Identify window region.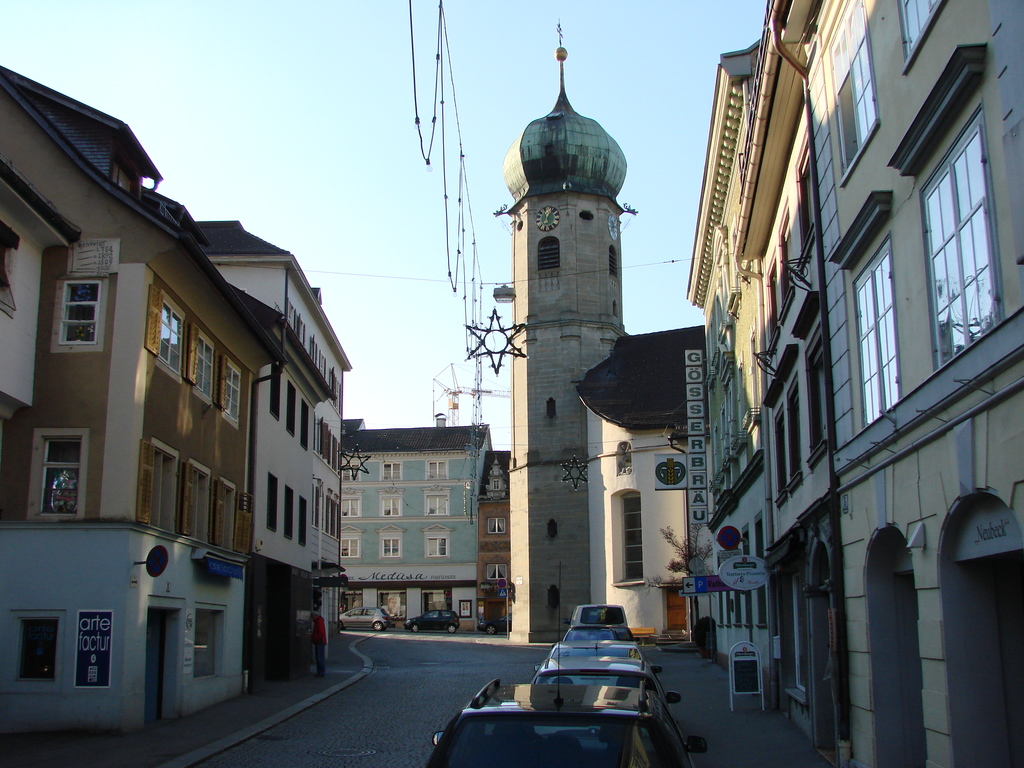
Region: pyautogui.locateOnScreen(315, 419, 327, 458).
